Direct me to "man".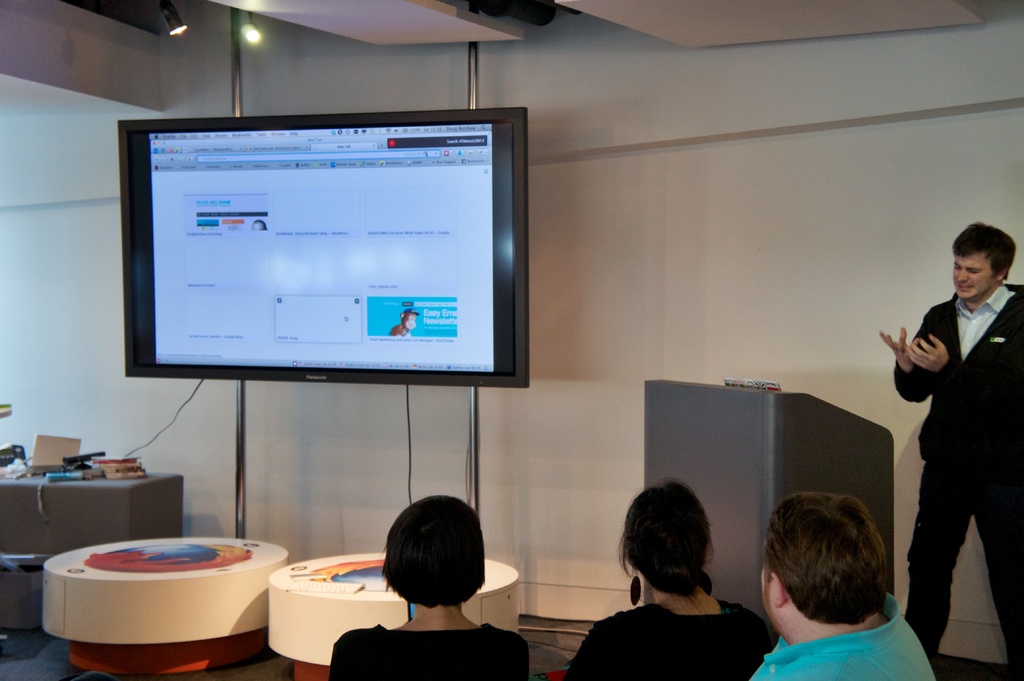
Direction: left=883, top=209, right=1017, bottom=657.
